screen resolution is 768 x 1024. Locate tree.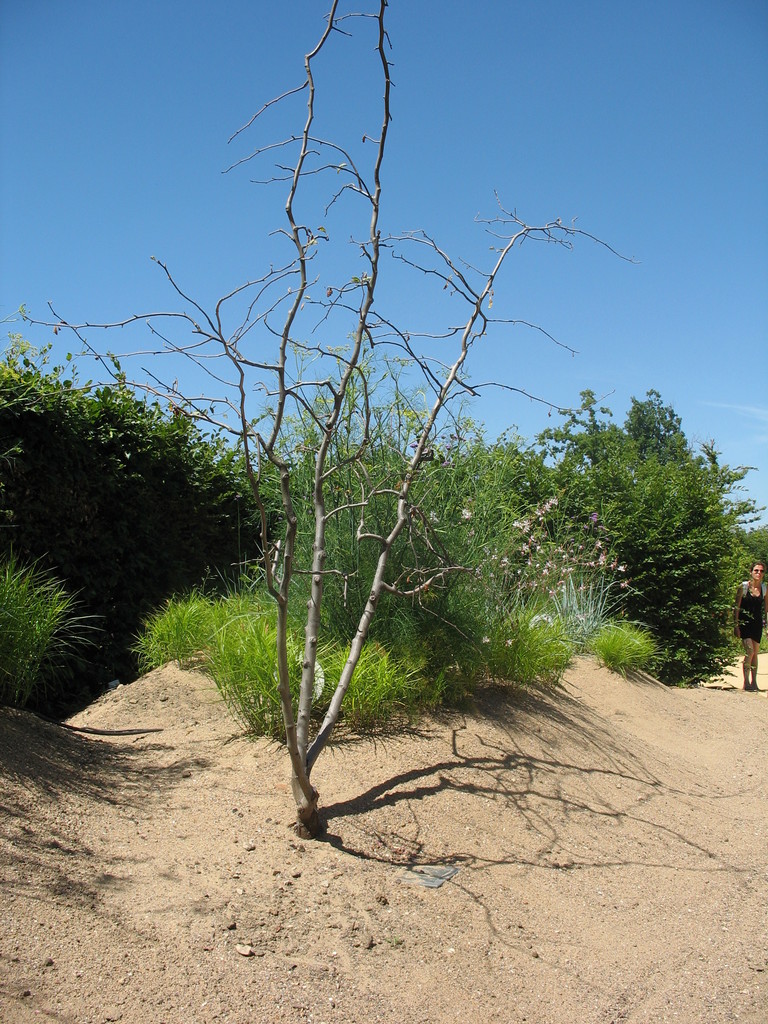
l=502, t=368, r=767, b=672.
